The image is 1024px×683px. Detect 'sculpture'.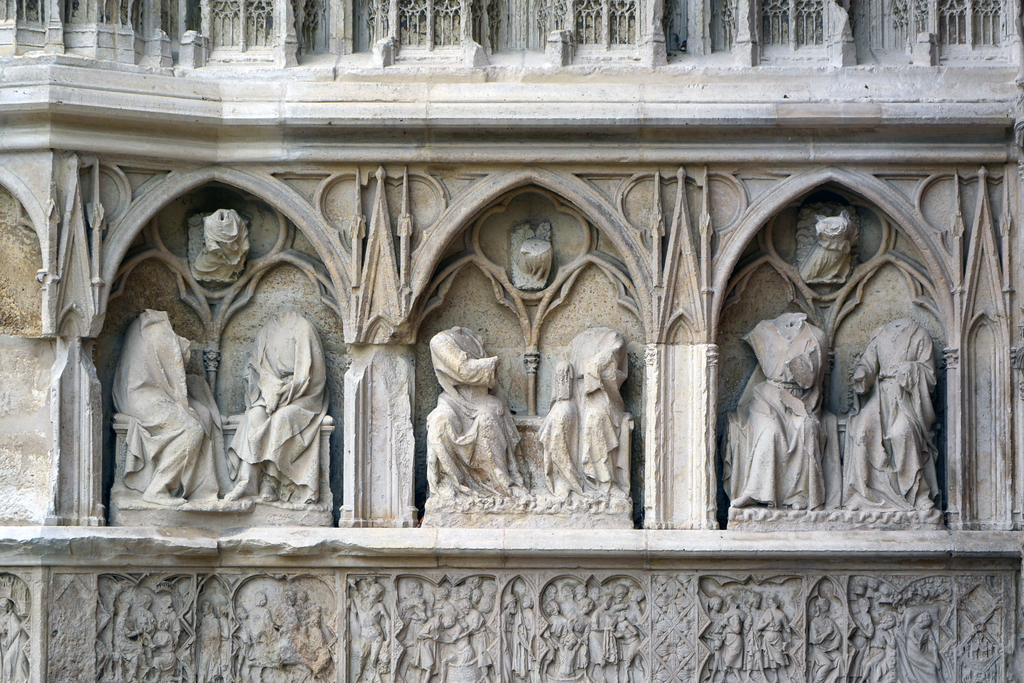
Detection: <box>615,613,651,682</box>.
